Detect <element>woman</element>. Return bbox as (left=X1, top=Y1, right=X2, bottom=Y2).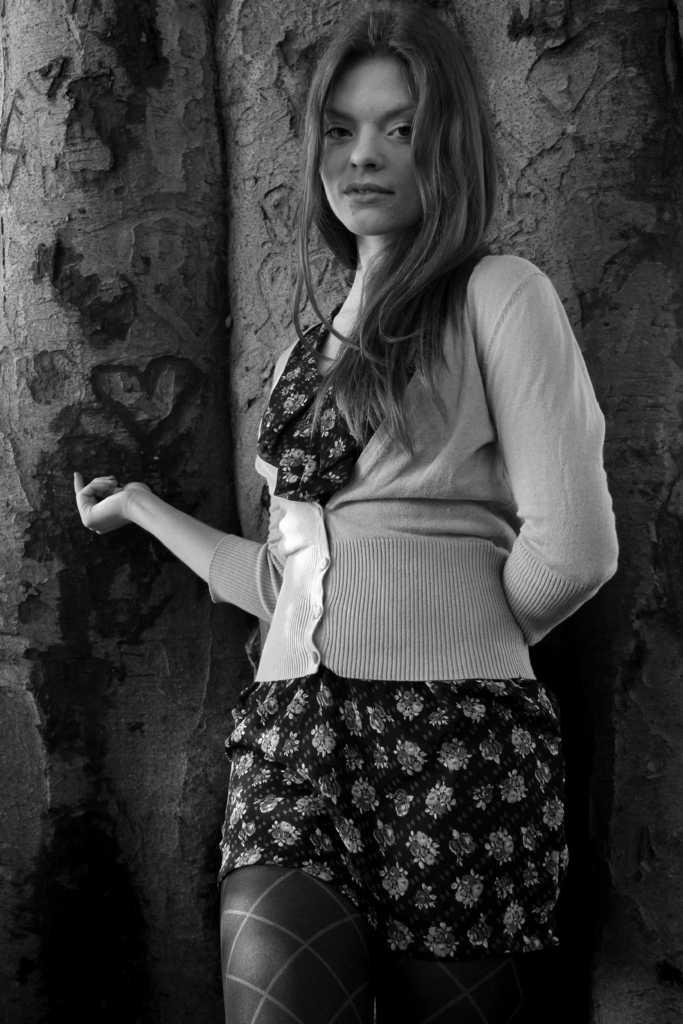
(left=133, top=16, right=629, bottom=989).
